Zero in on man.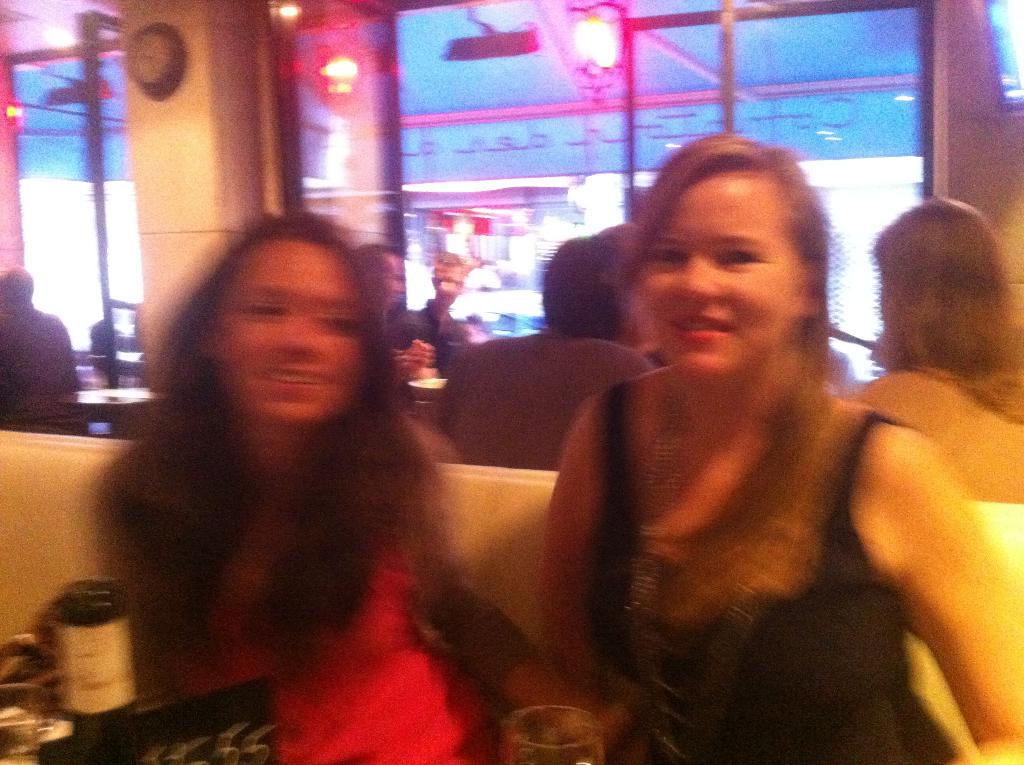
Zeroed in: bbox=[388, 250, 477, 375].
